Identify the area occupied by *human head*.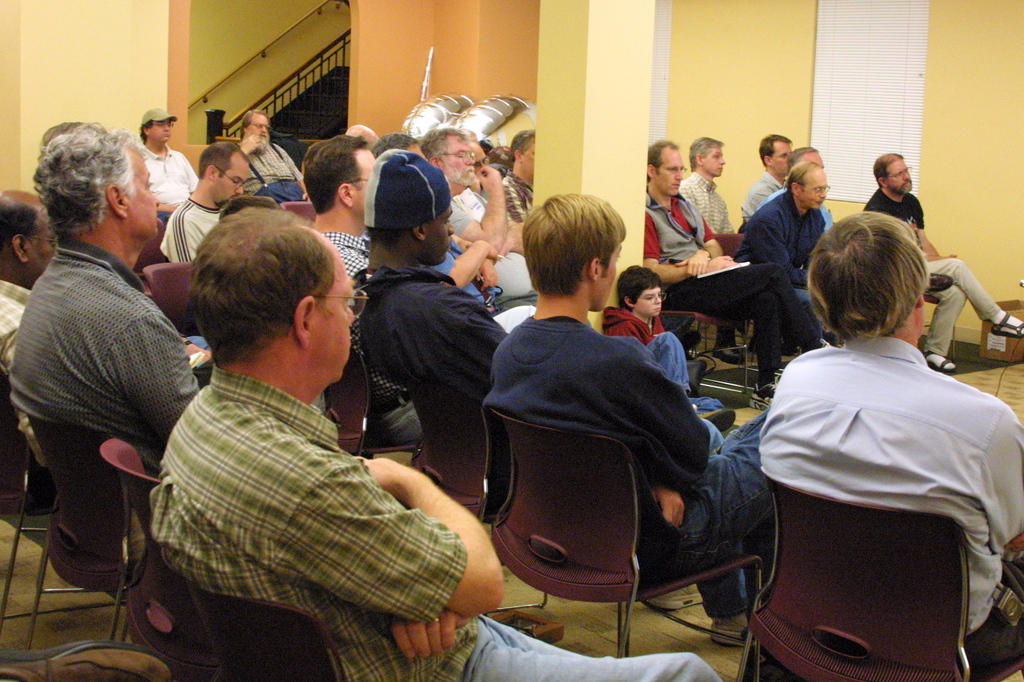
Area: locate(194, 143, 250, 207).
